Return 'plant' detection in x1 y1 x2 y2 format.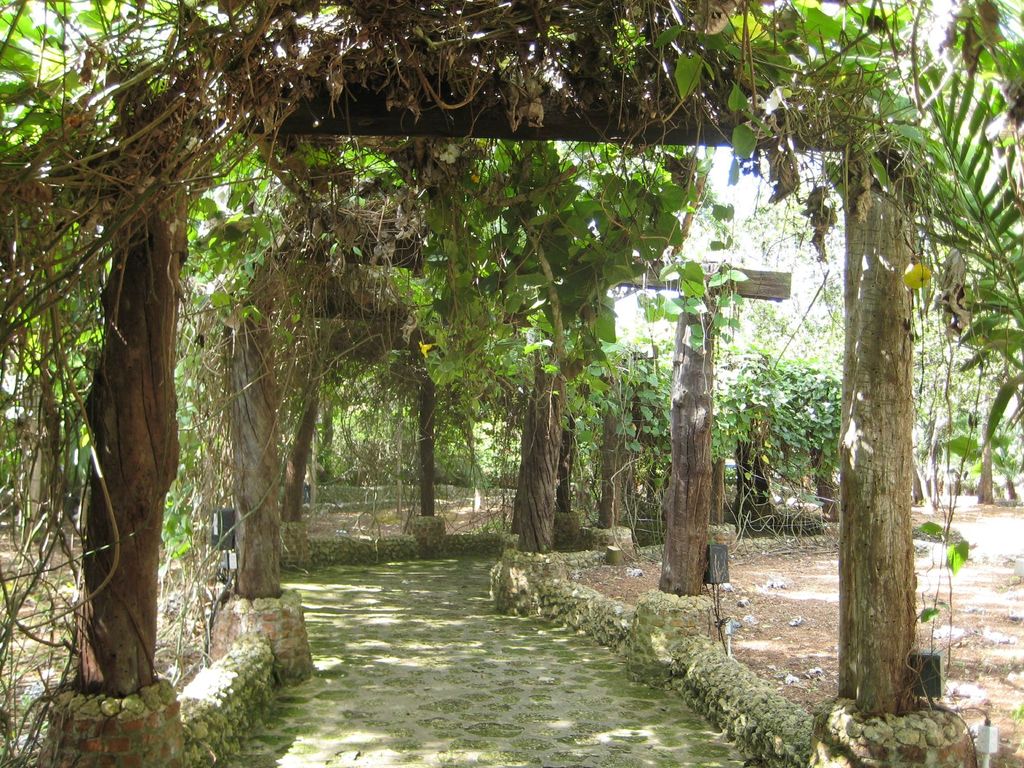
719 458 830 512.
